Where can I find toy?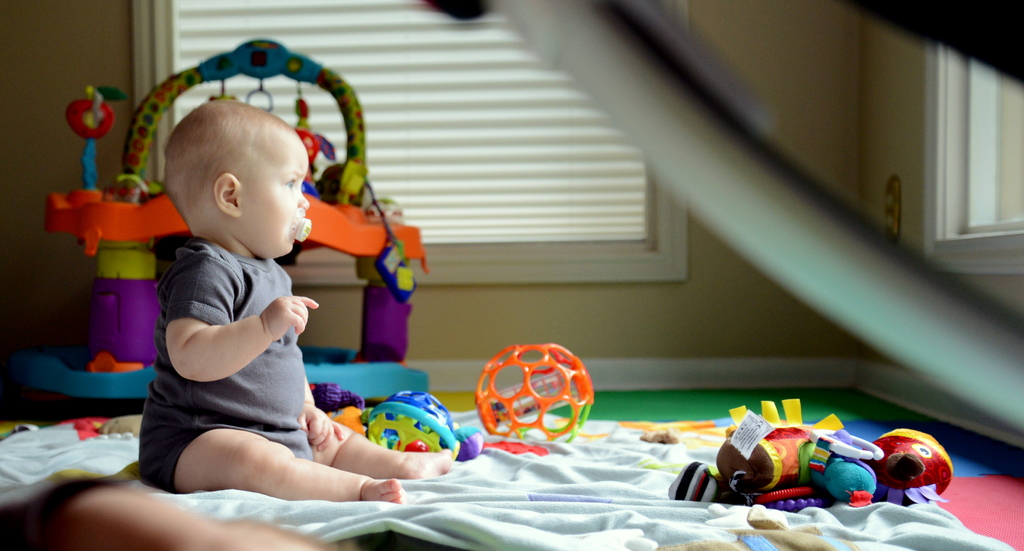
You can find it at 30, 38, 428, 417.
